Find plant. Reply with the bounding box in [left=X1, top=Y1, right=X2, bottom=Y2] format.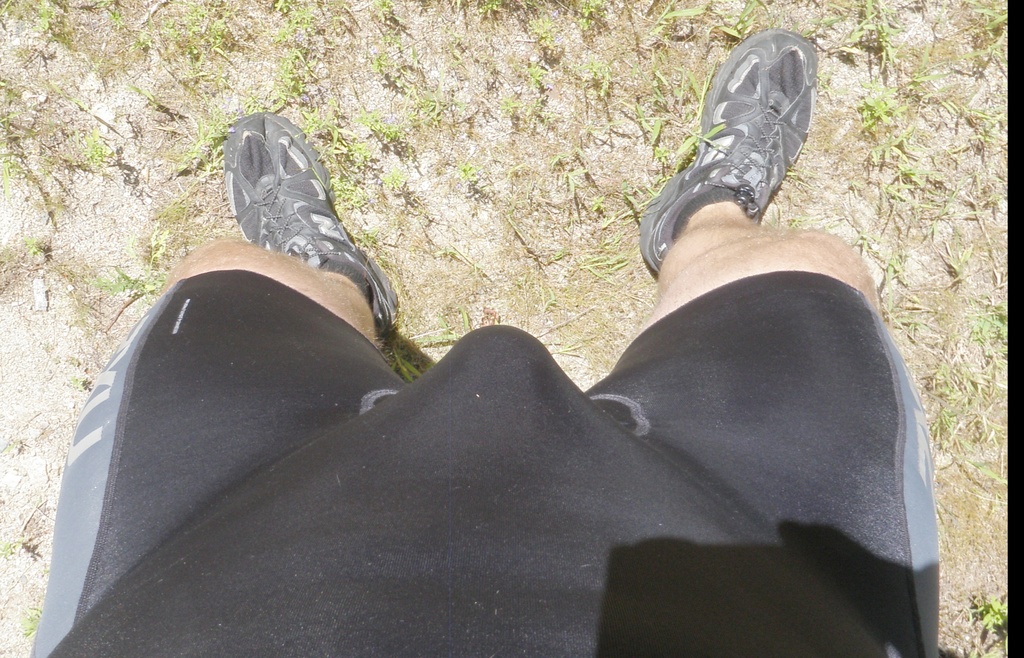
[left=957, top=585, right=1008, bottom=644].
